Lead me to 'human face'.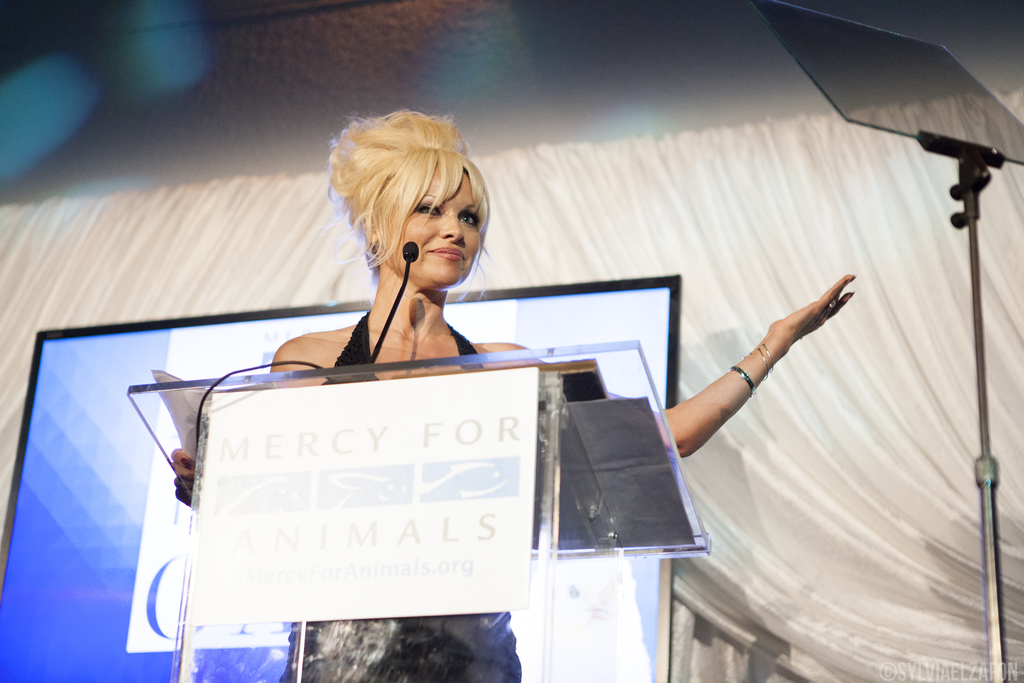
Lead to bbox(382, 168, 482, 282).
